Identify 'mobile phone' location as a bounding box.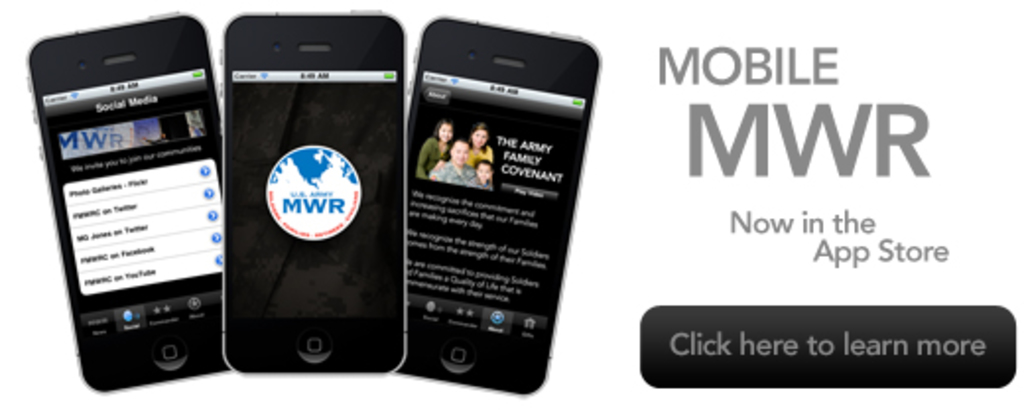
223, 10, 410, 376.
